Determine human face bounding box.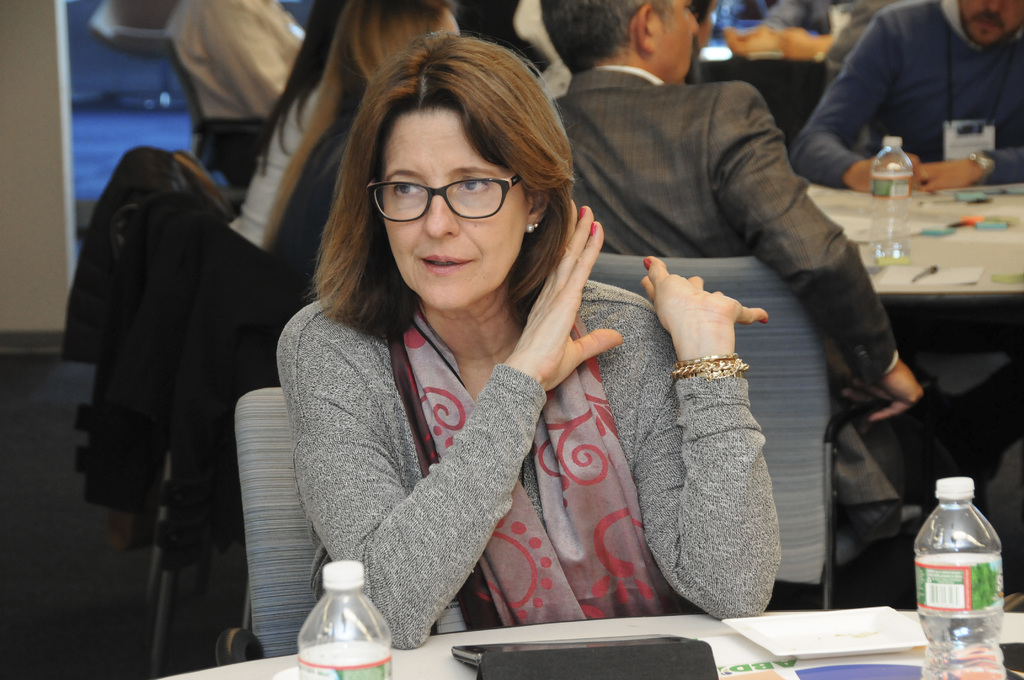
Determined: [442,13,459,34].
